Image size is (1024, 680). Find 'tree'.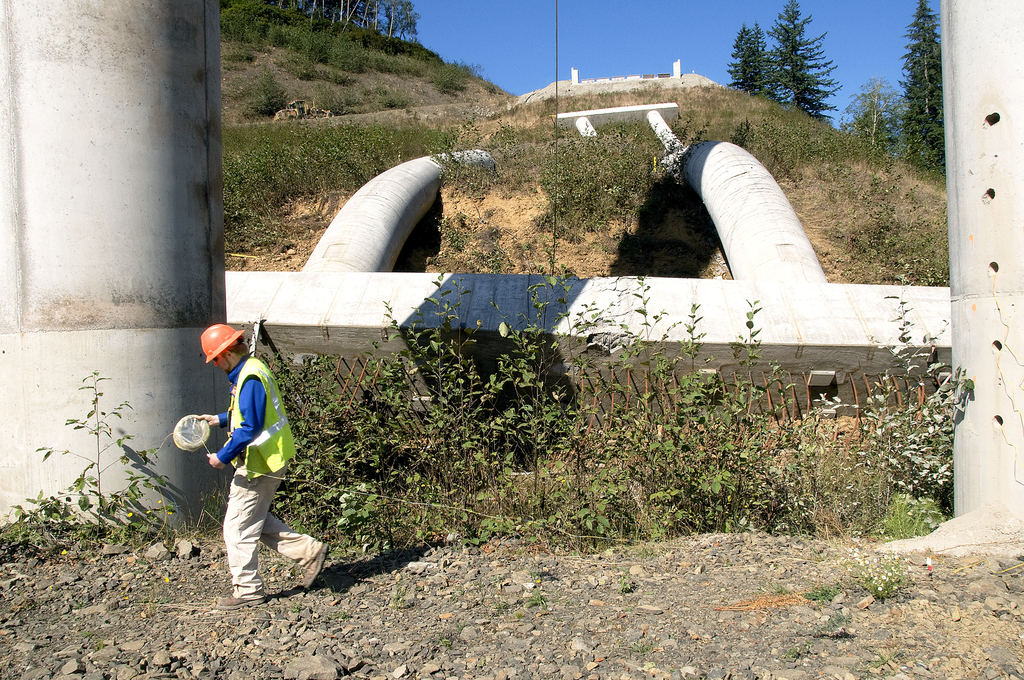
bbox=[717, 28, 762, 94].
